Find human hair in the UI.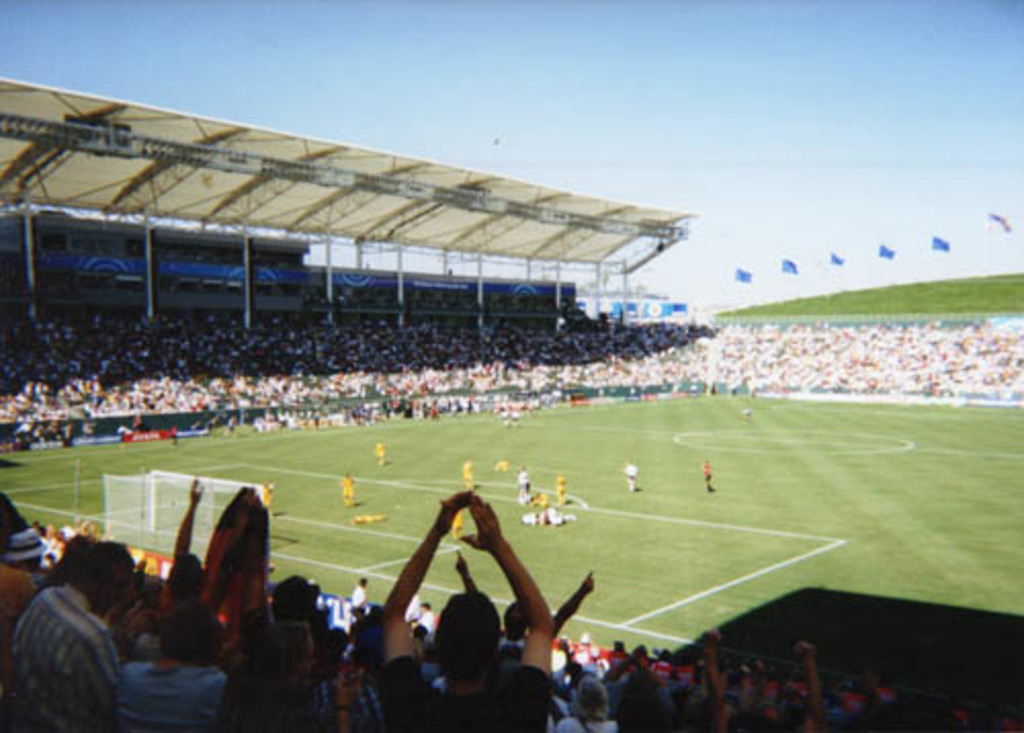
UI element at box(422, 596, 510, 688).
